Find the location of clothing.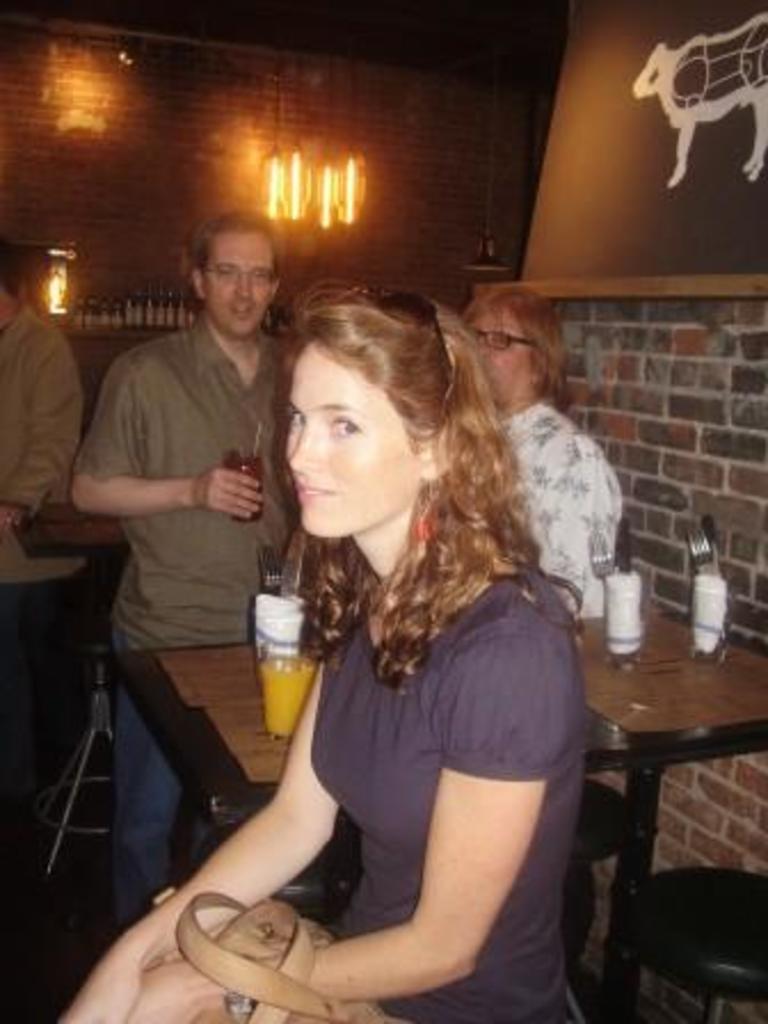
Location: 117/688/219/930.
